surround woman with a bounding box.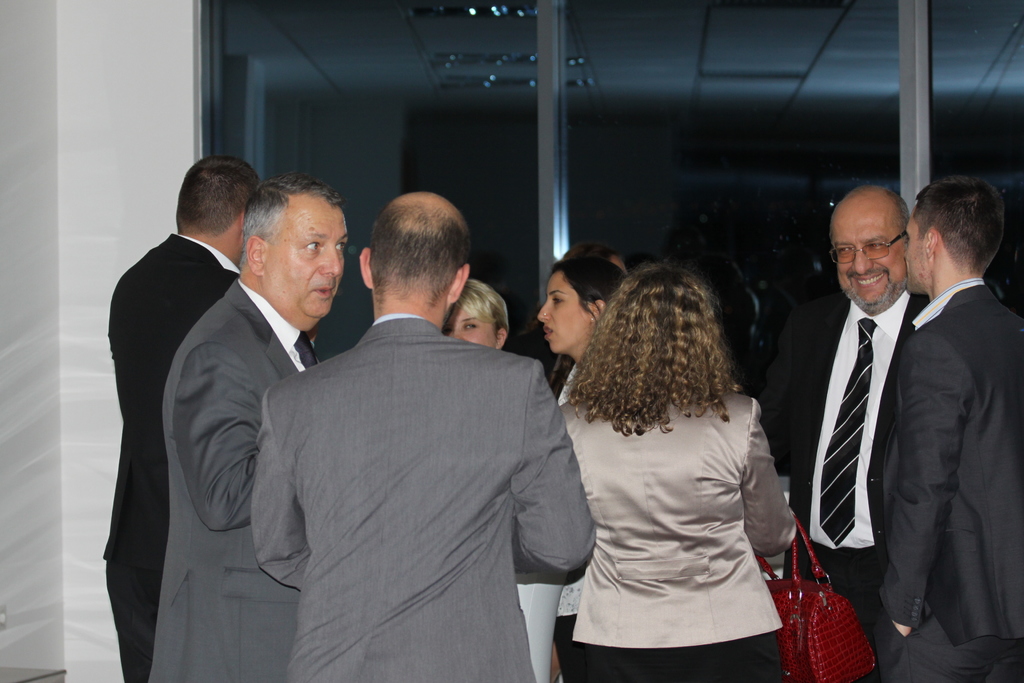
box(536, 259, 626, 682).
